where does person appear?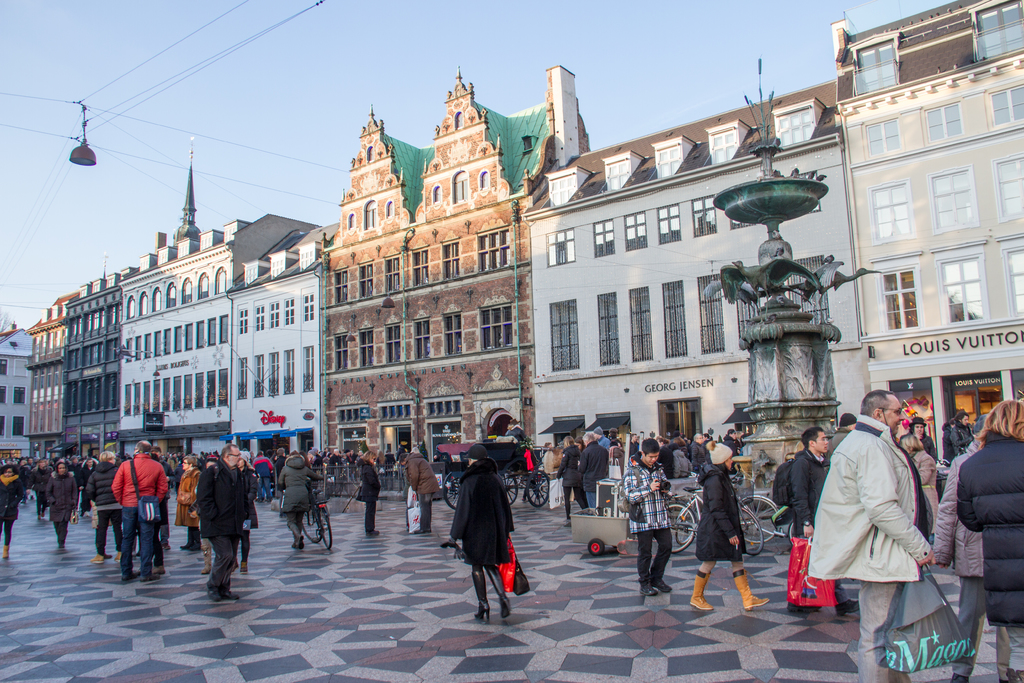
Appears at locate(619, 440, 674, 589).
